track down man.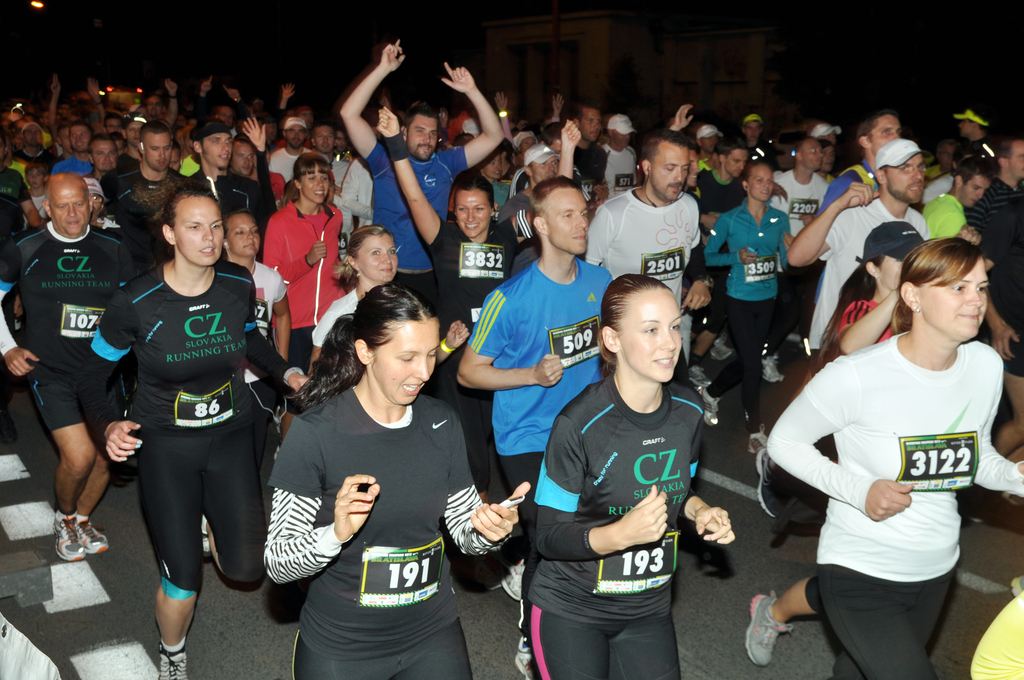
Tracked to 777:135:826:386.
